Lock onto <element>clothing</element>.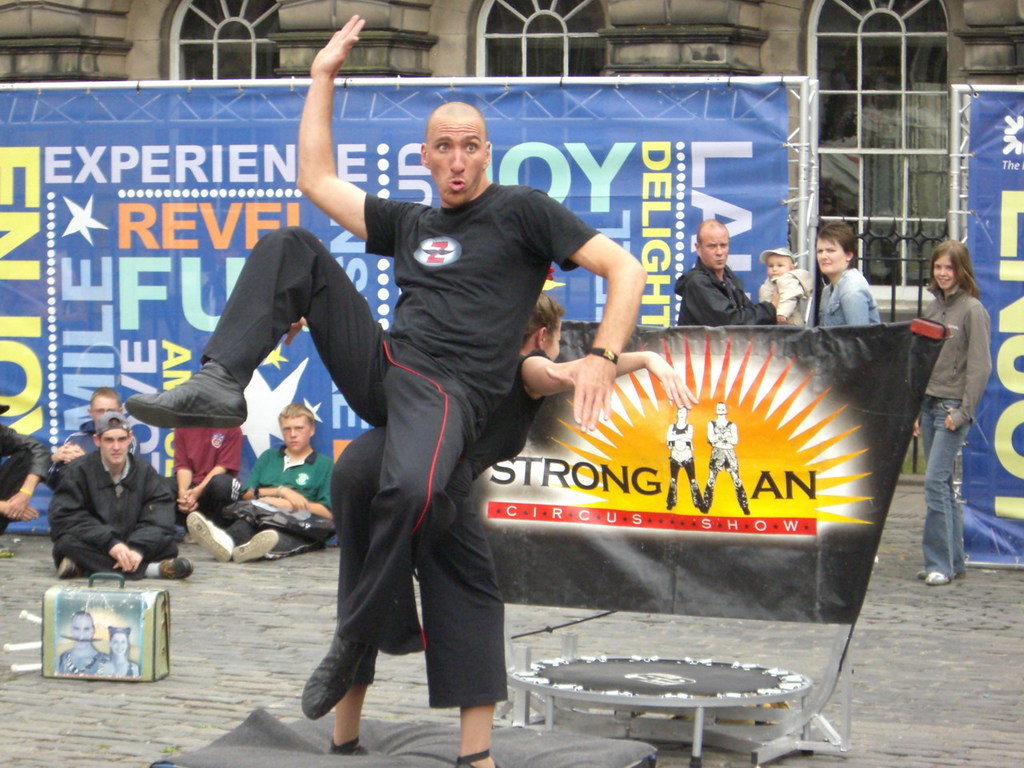
Locked: locate(31, 422, 180, 603).
